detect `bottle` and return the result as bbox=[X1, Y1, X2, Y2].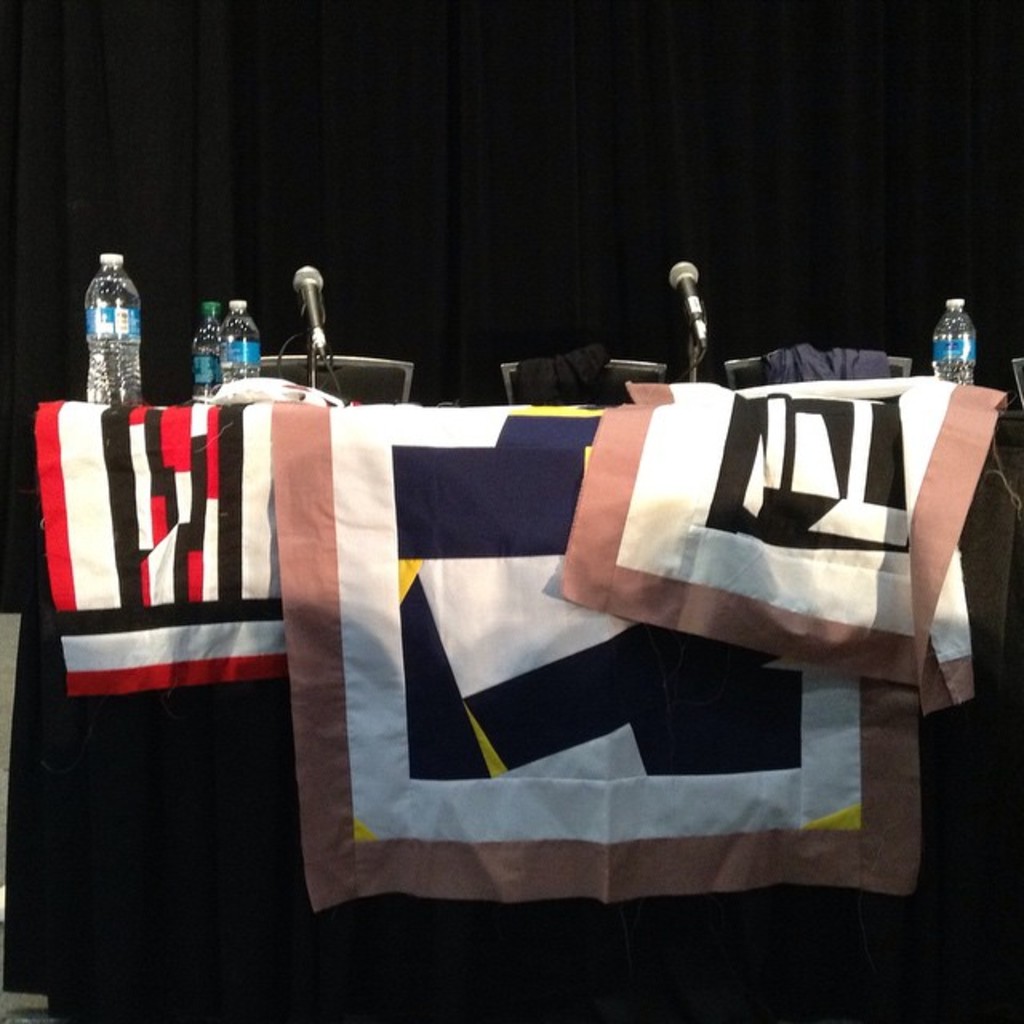
bbox=[86, 251, 139, 410].
